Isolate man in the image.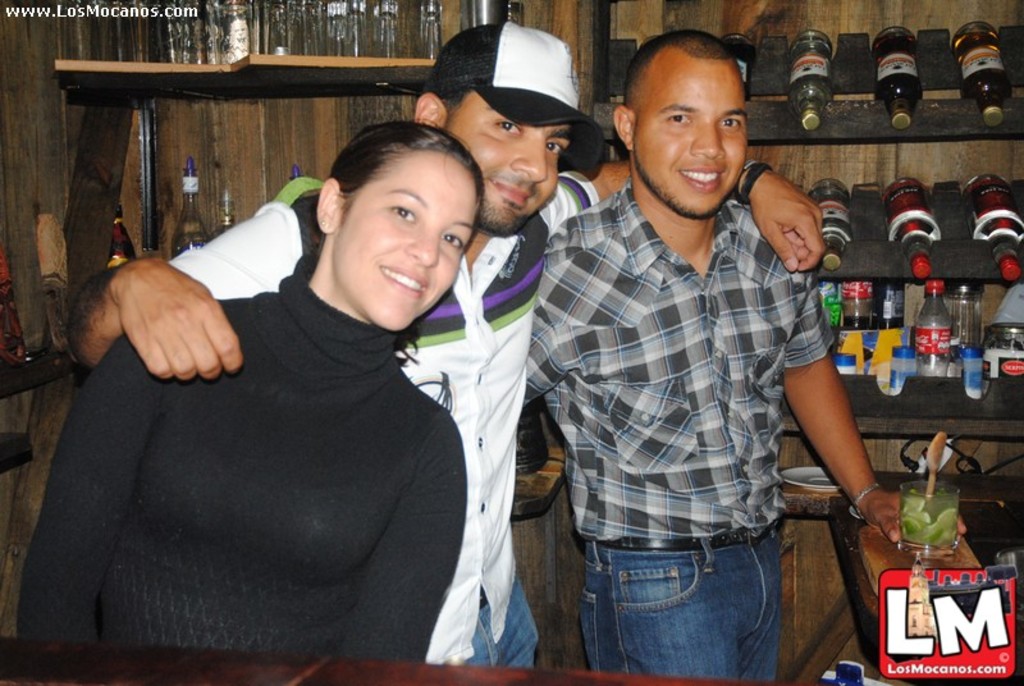
Isolated region: BBox(77, 23, 826, 674).
